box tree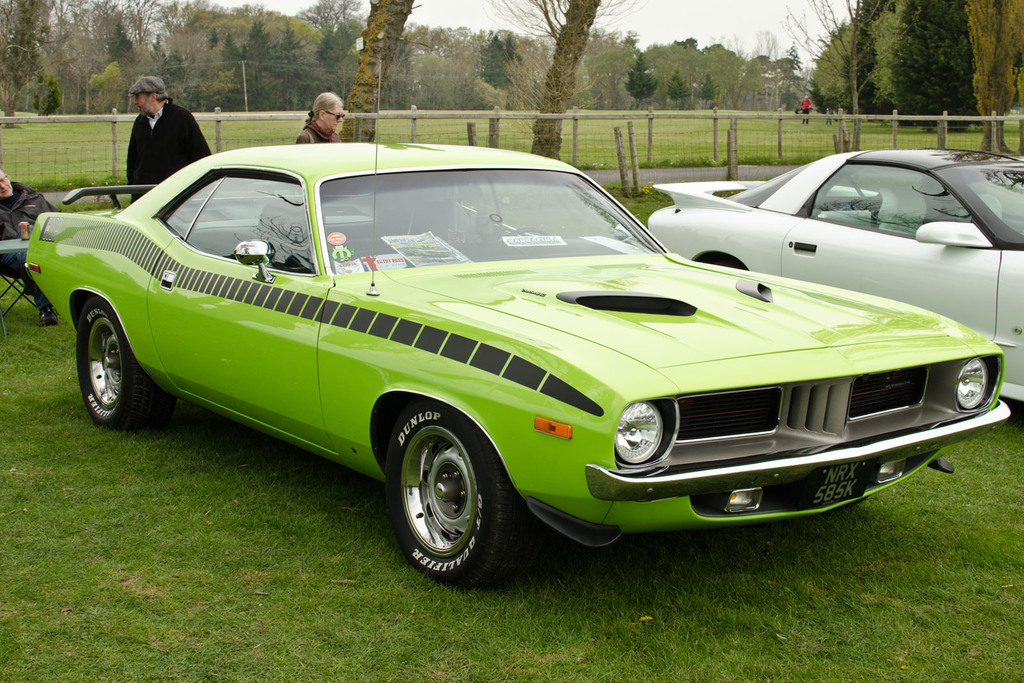
[left=334, top=0, right=413, bottom=143]
